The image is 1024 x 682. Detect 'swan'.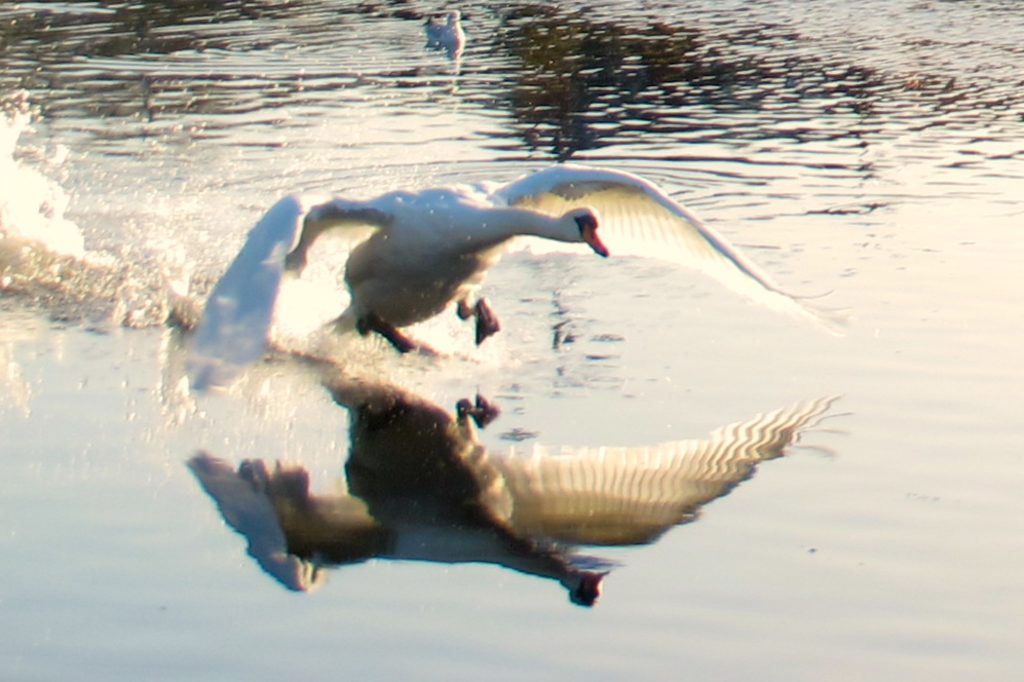
Detection: select_region(429, 12, 469, 54).
